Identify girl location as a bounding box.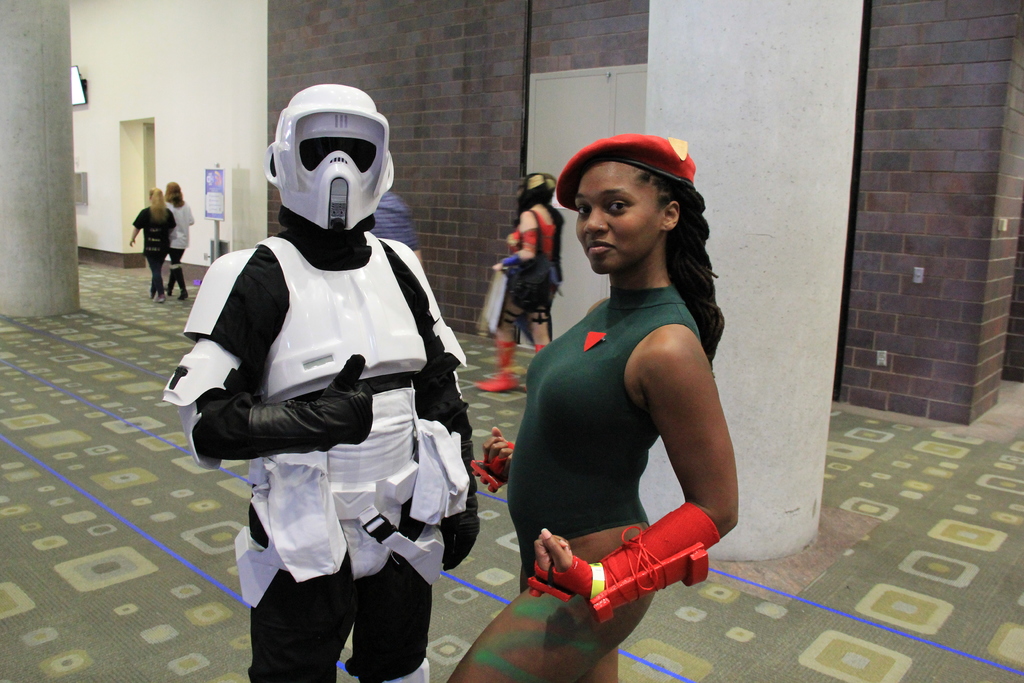
[168, 180, 198, 302].
